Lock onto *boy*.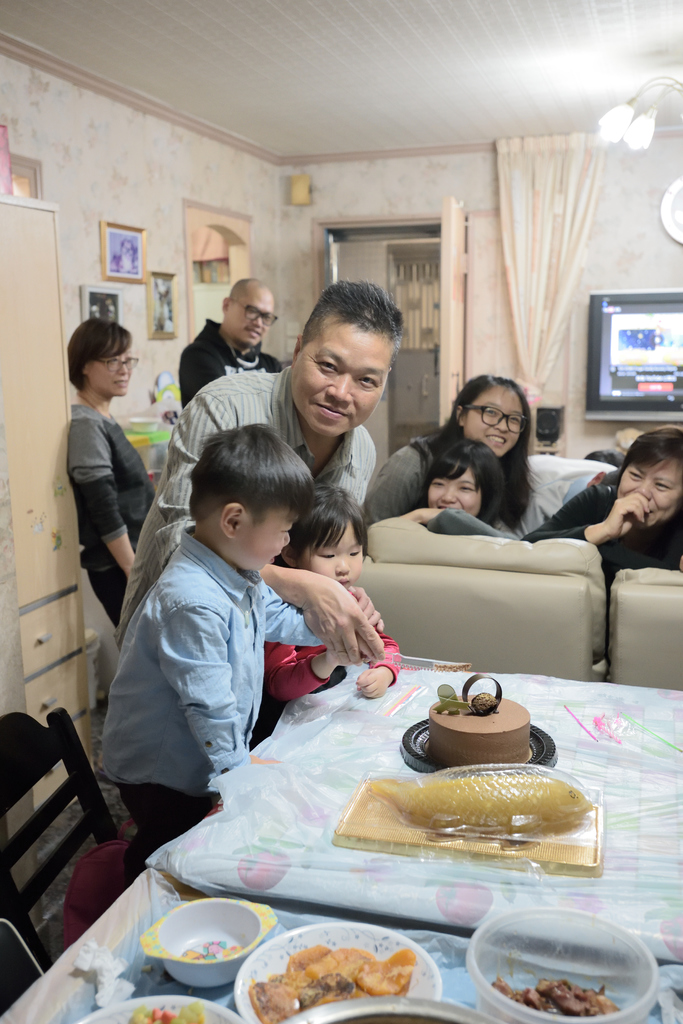
Locked: pyautogui.locateOnScreen(86, 401, 335, 859).
